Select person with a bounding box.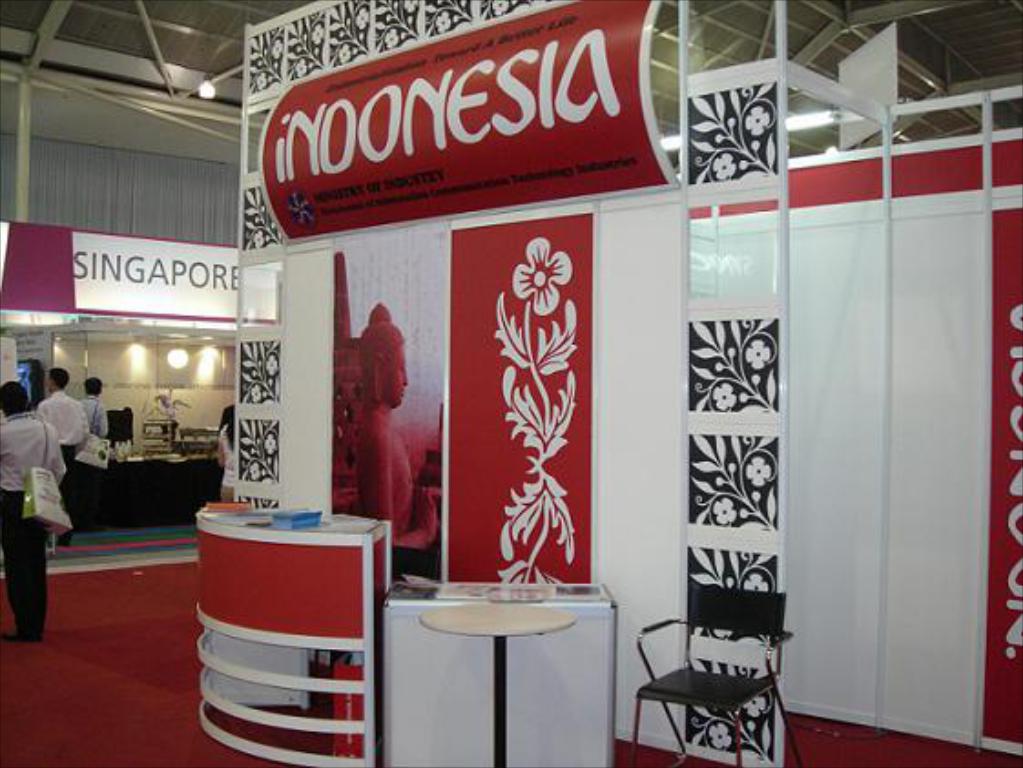
locate(78, 378, 104, 445).
